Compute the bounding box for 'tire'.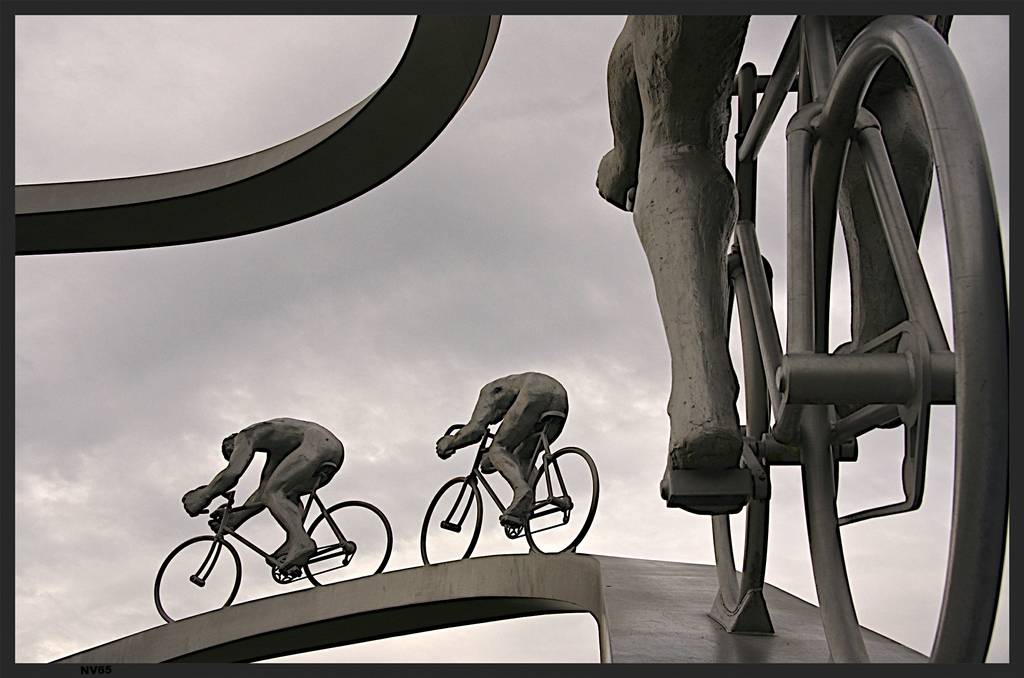
710, 252, 773, 615.
